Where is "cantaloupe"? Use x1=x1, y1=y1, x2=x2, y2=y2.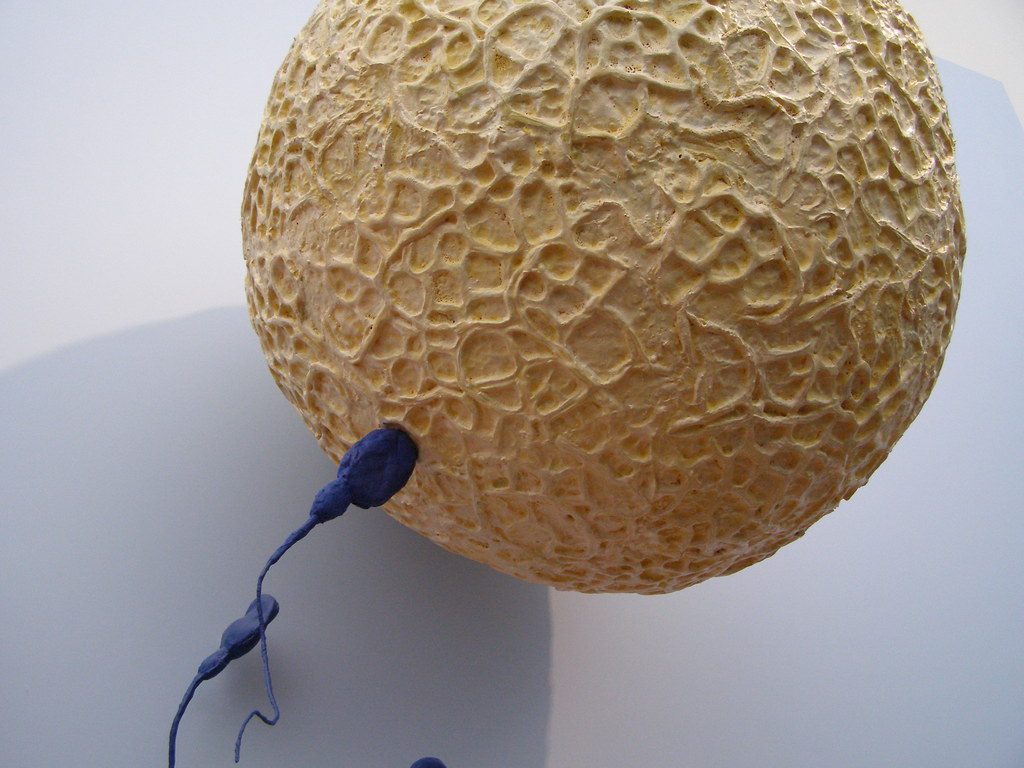
x1=241, y1=0, x2=964, y2=595.
